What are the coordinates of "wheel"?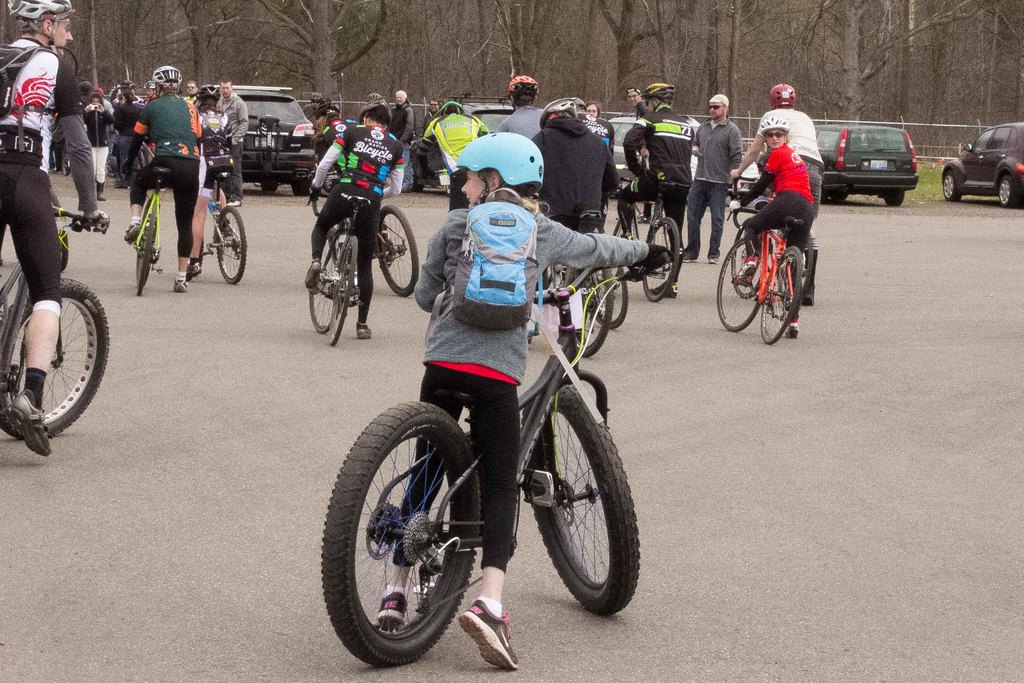
select_region(218, 206, 245, 284).
